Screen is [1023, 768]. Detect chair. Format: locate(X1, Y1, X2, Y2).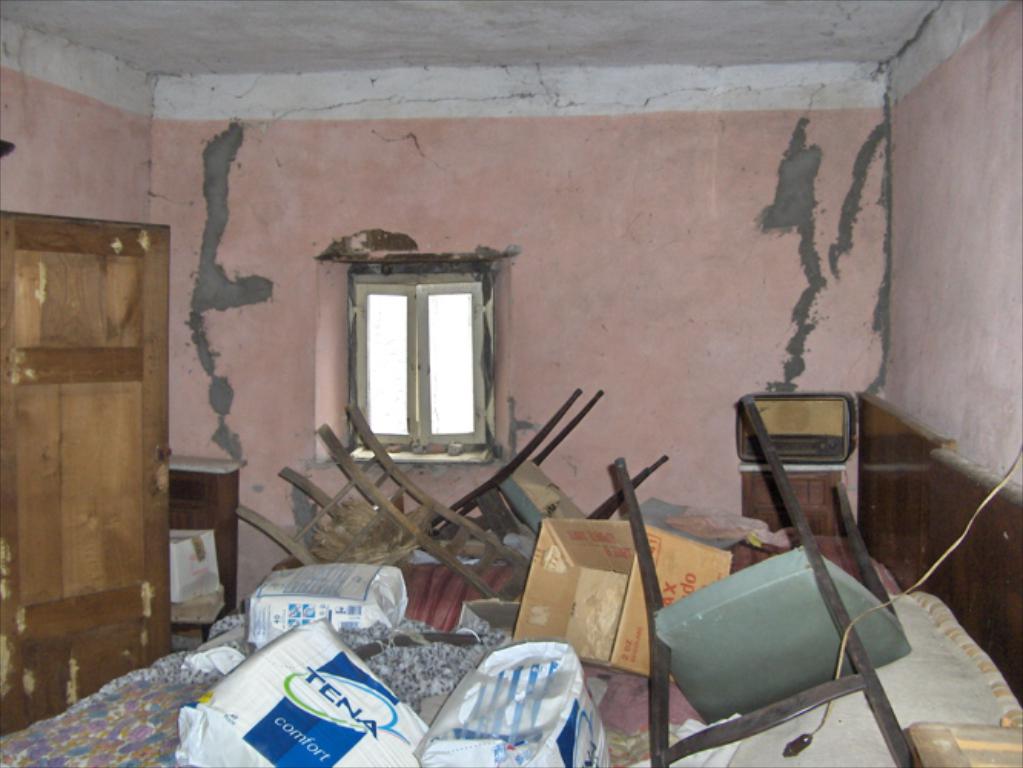
locate(419, 389, 670, 554).
